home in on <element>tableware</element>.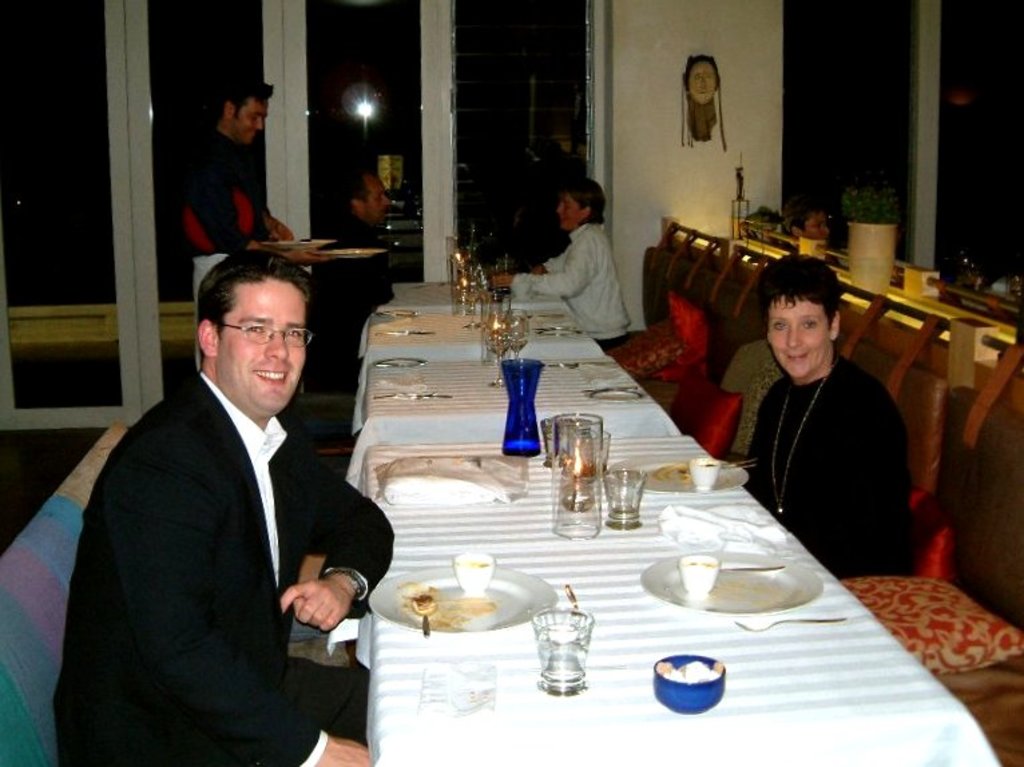
Homed in at {"x1": 377, "y1": 331, "x2": 434, "y2": 333}.
